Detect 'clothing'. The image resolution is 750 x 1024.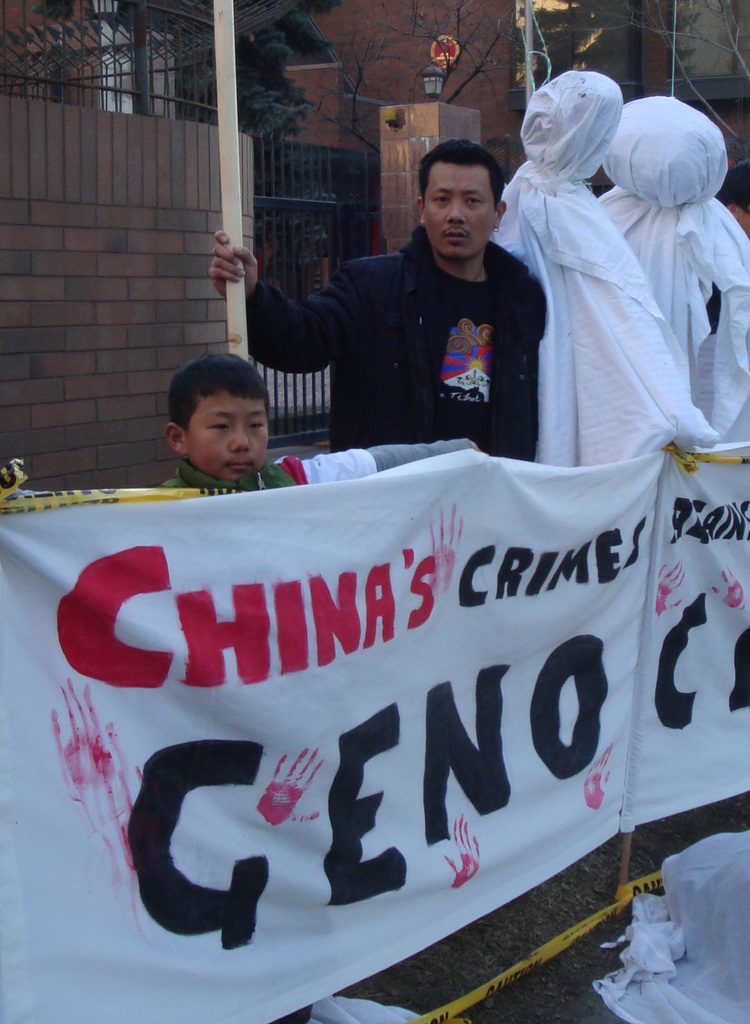
BBox(242, 163, 569, 469).
